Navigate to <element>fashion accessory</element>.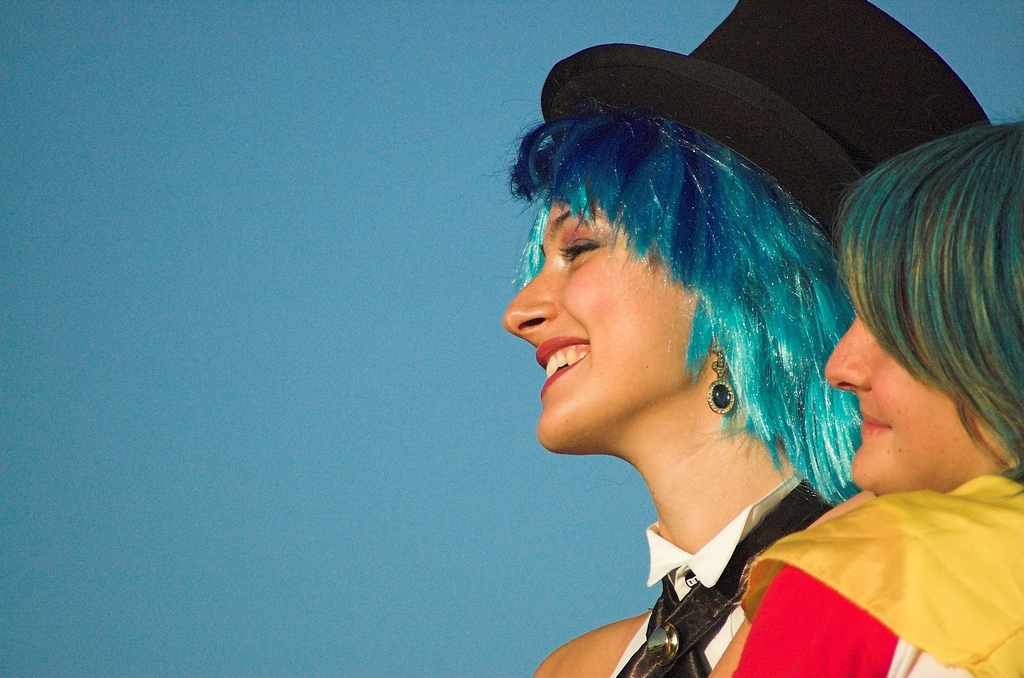
Navigation target: (left=705, top=348, right=739, bottom=418).
